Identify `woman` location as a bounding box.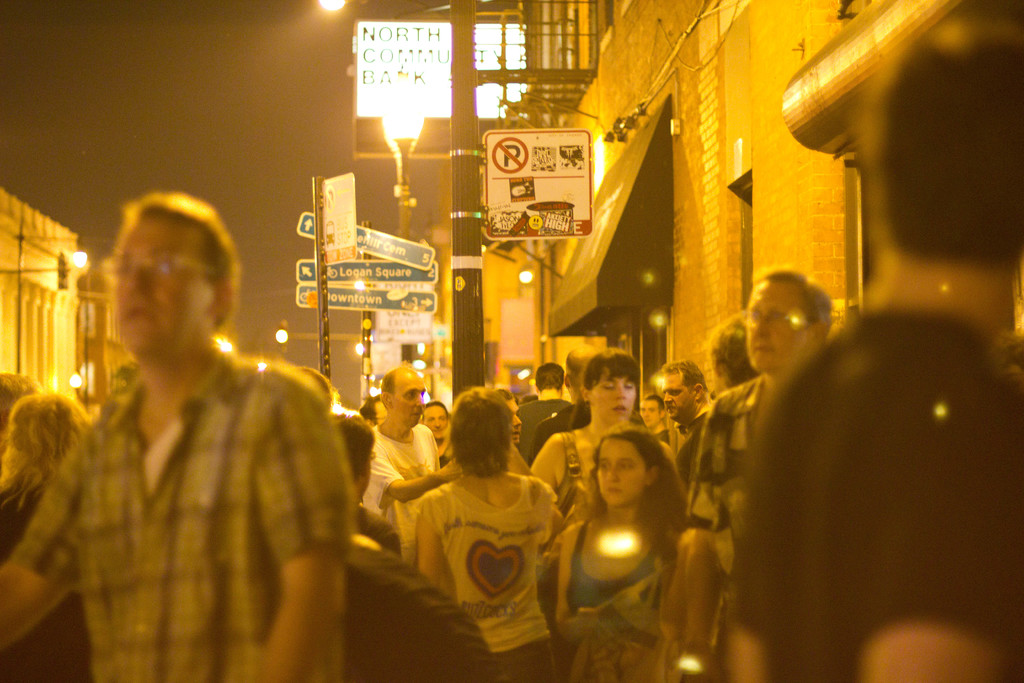
crop(692, 311, 772, 429).
